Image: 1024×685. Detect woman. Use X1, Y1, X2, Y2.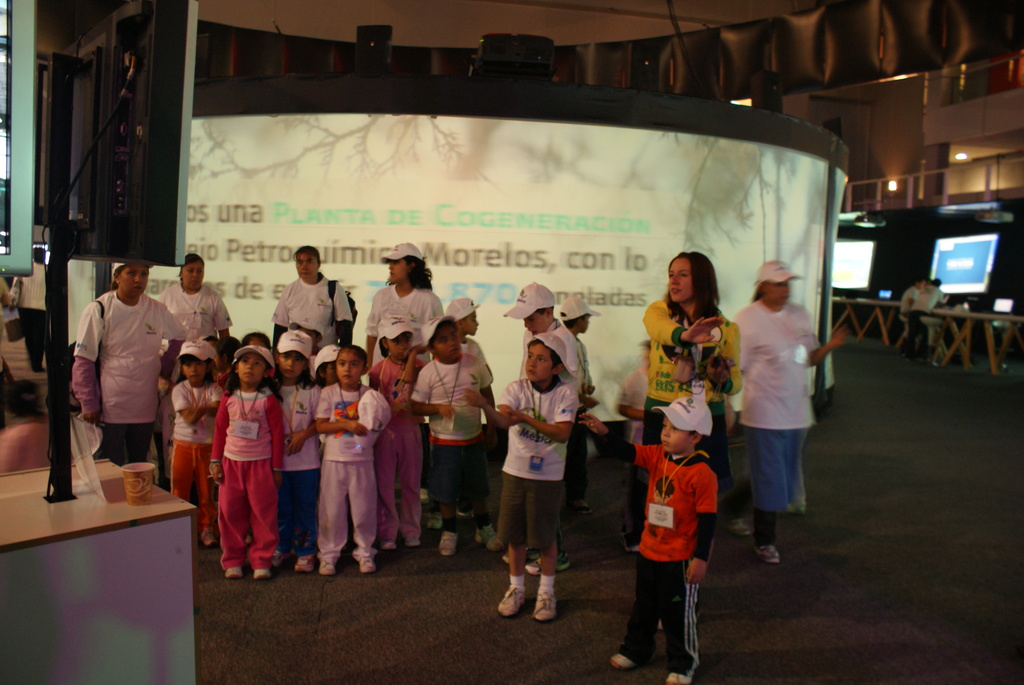
159, 254, 239, 381.
